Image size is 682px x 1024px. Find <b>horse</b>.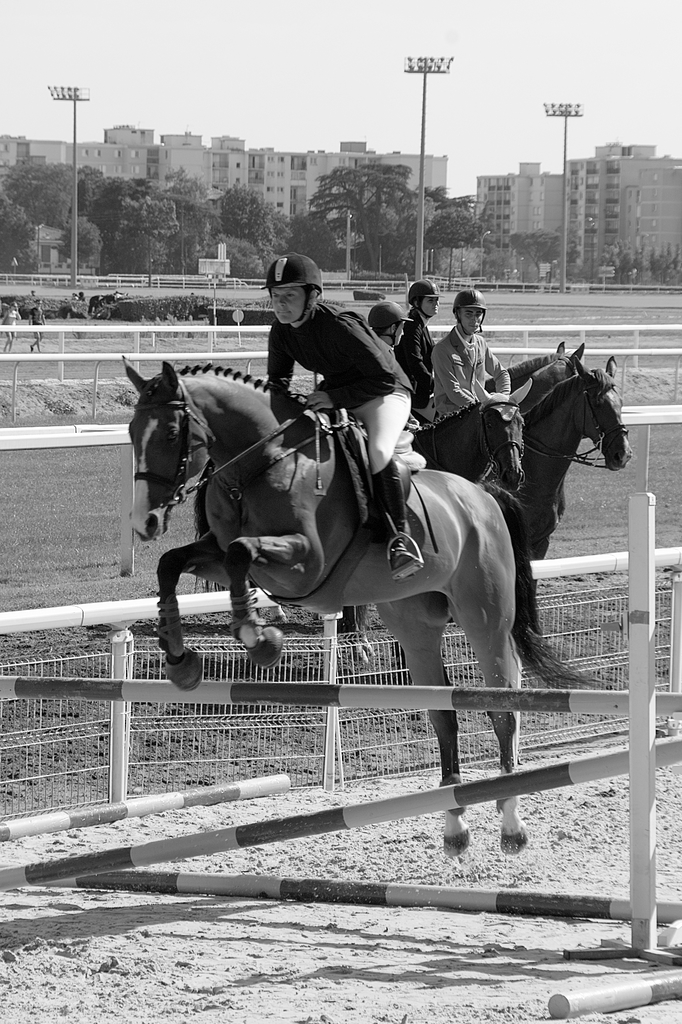
BBox(484, 345, 632, 554).
